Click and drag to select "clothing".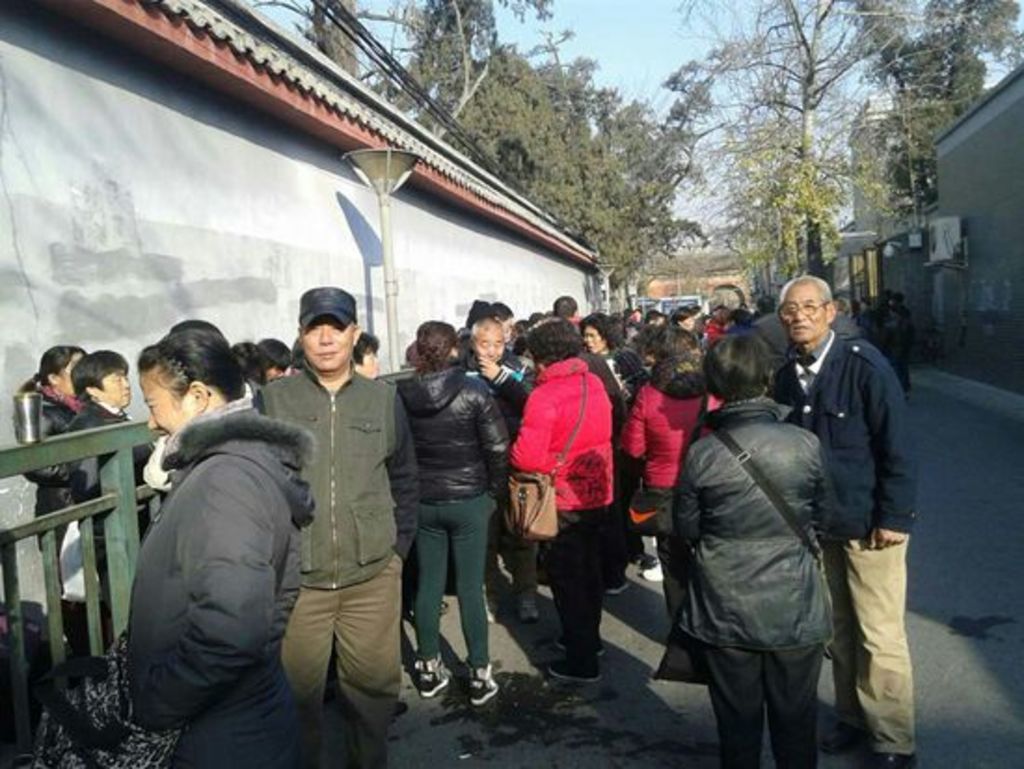
Selection: (x1=769, y1=331, x2=912, y2=546).
